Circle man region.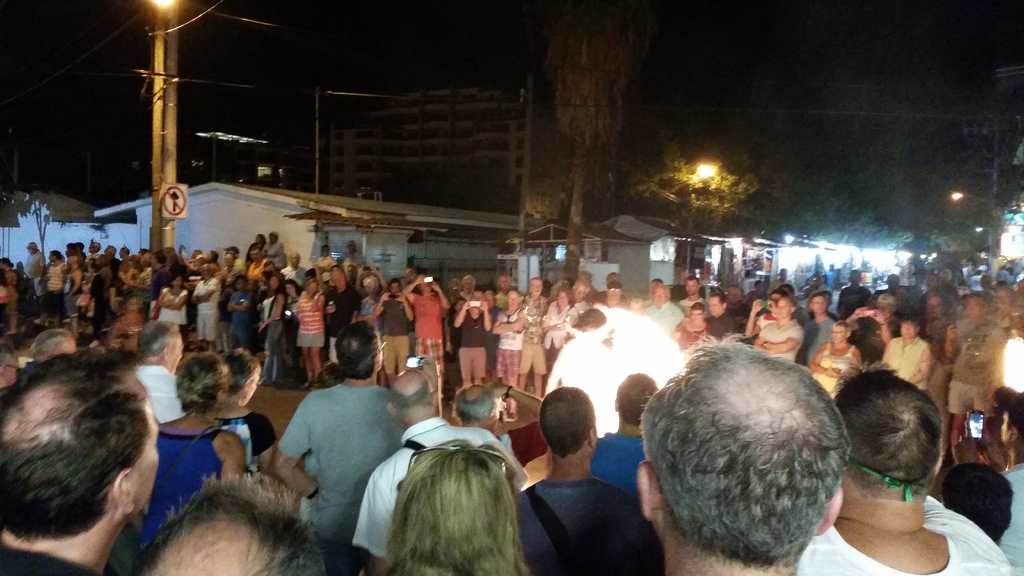
Region: (595,271,630,308).
